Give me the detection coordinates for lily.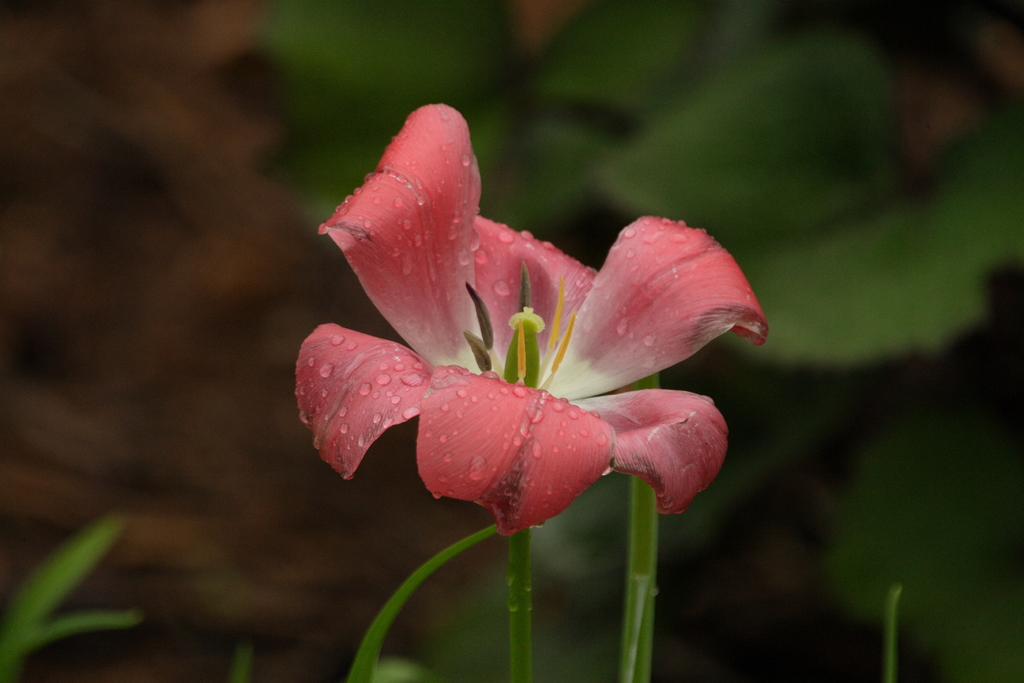
{"x1": 293, "y1": 101, "x2": 771, "y2": 533}.
